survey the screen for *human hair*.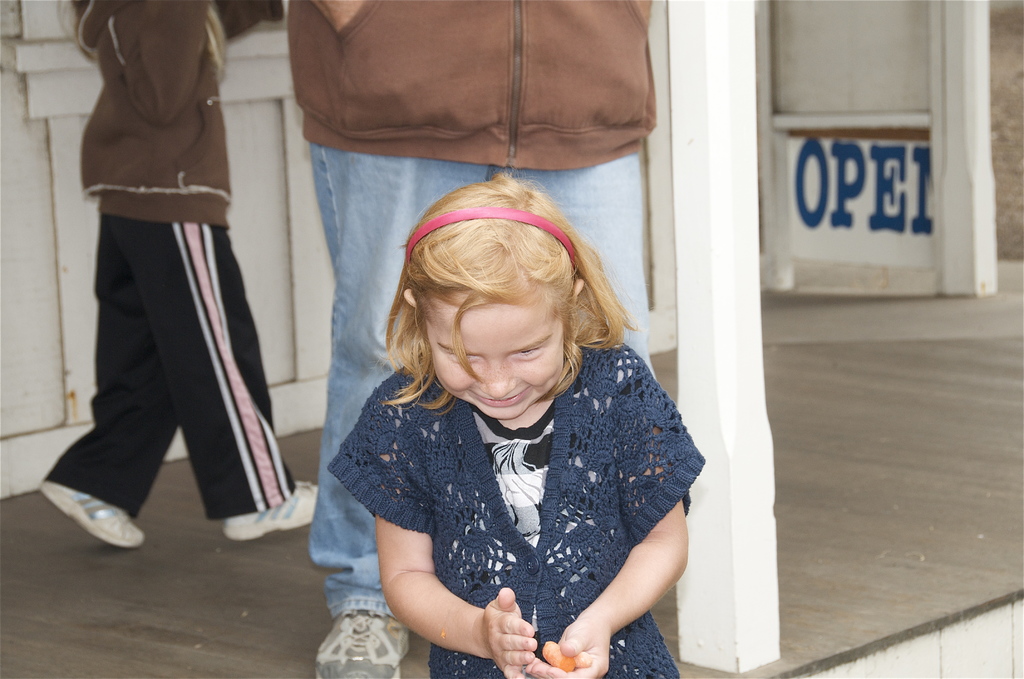
Survey found: select_region(382, 176, 653, 404).
